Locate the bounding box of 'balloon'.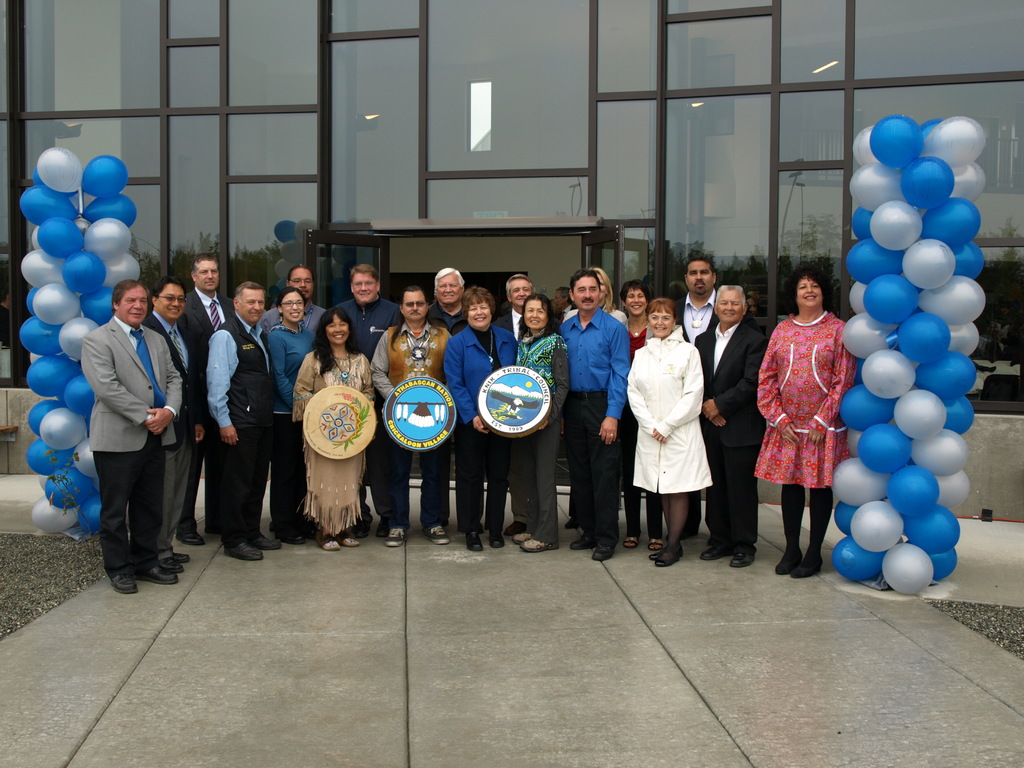
Bounding box: [837,381,898,433].
